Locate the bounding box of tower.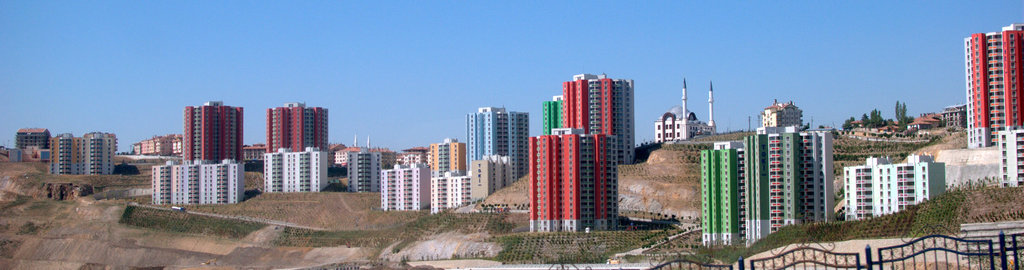
Bounding box: <region>268, 100, 327, 156</region>.
